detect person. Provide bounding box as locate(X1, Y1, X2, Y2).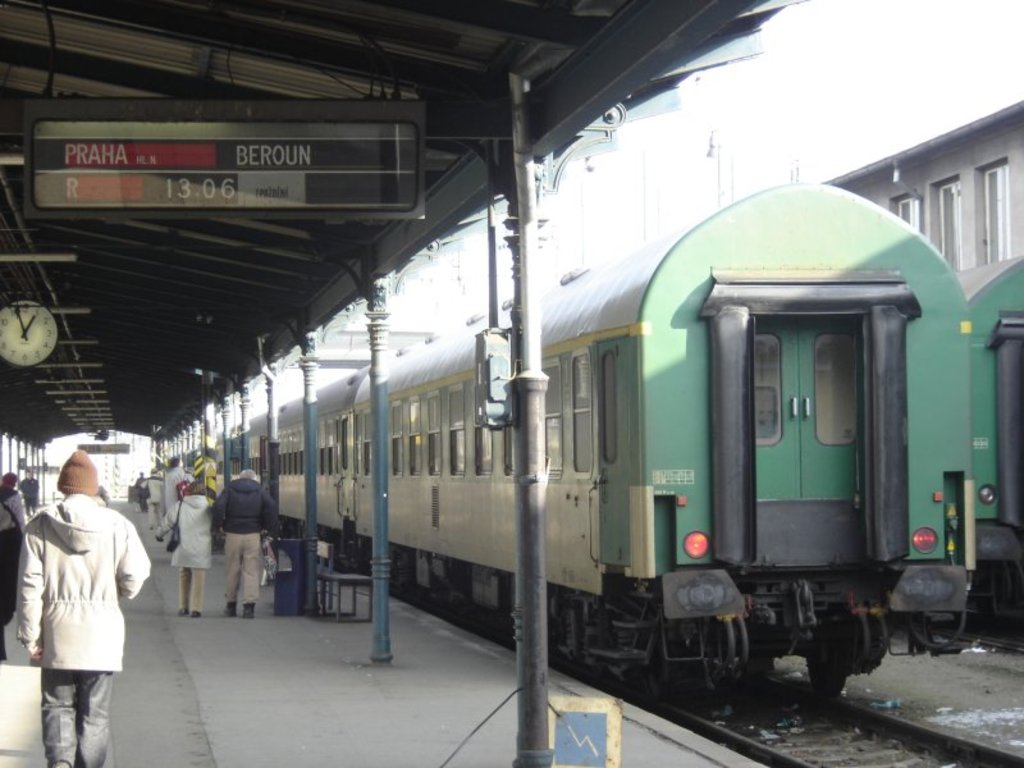
locate(215, 465, 283, 612).
